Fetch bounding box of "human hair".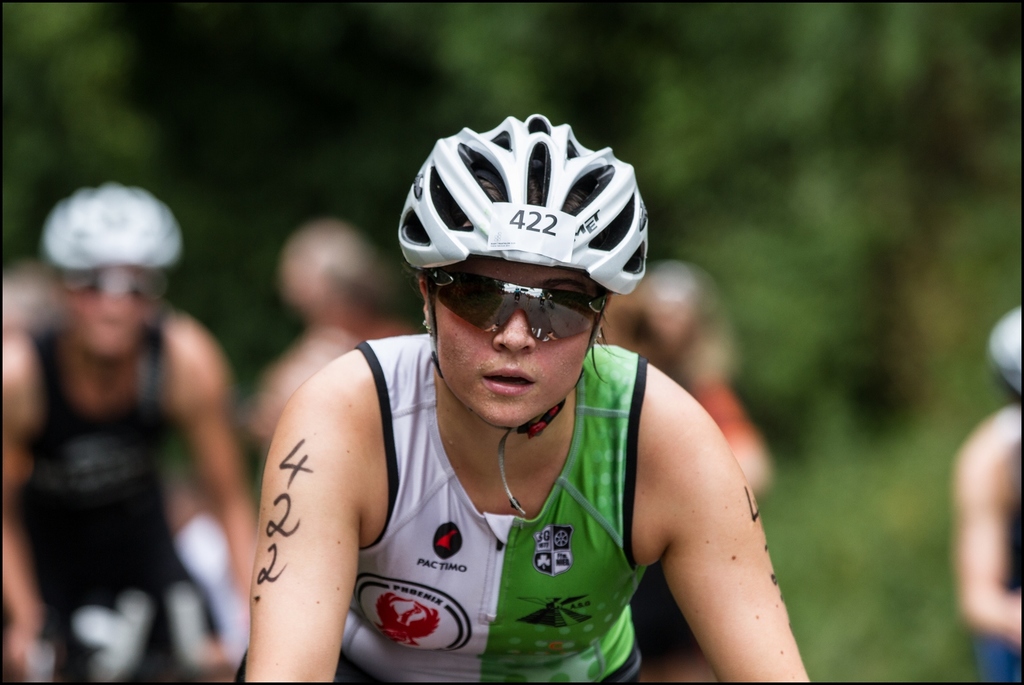
Bbox: x1=413 y1=154 x2=643 y2=272.
